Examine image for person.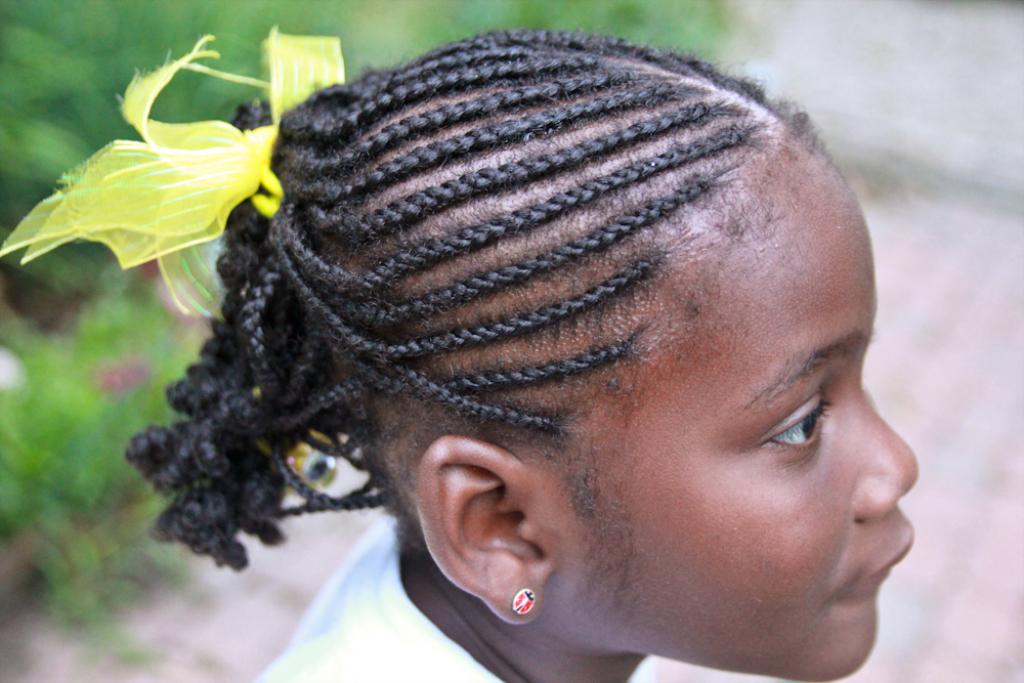
Examination result: (left=119, top=27, right=924, bottom=682).
